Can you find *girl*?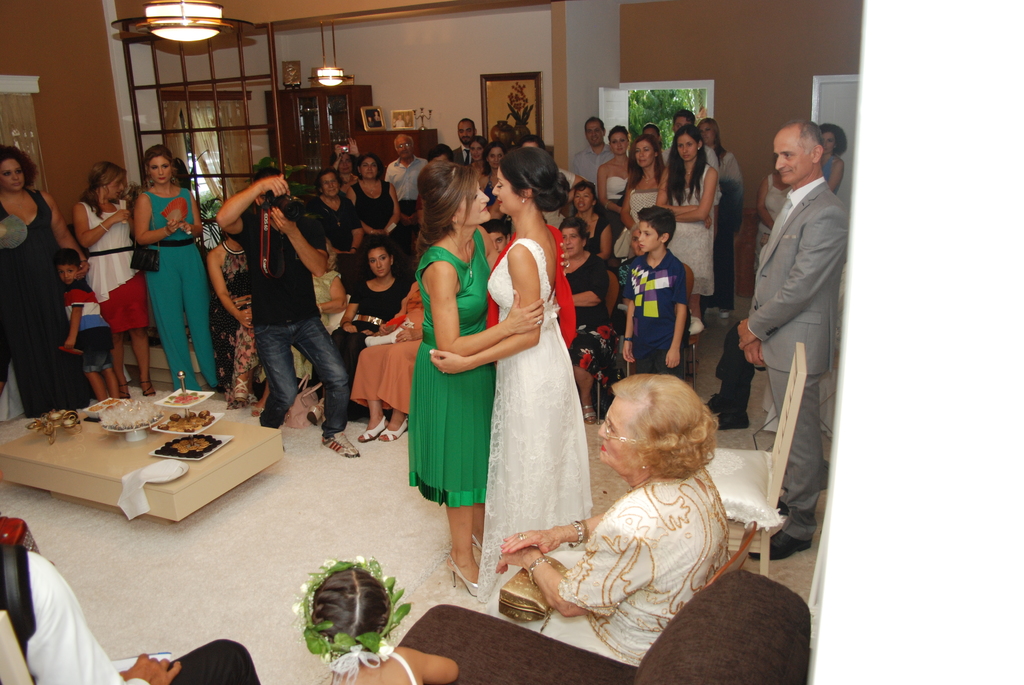
Yes, bounding box: left=661, top=123, right=719, bottom=349.
